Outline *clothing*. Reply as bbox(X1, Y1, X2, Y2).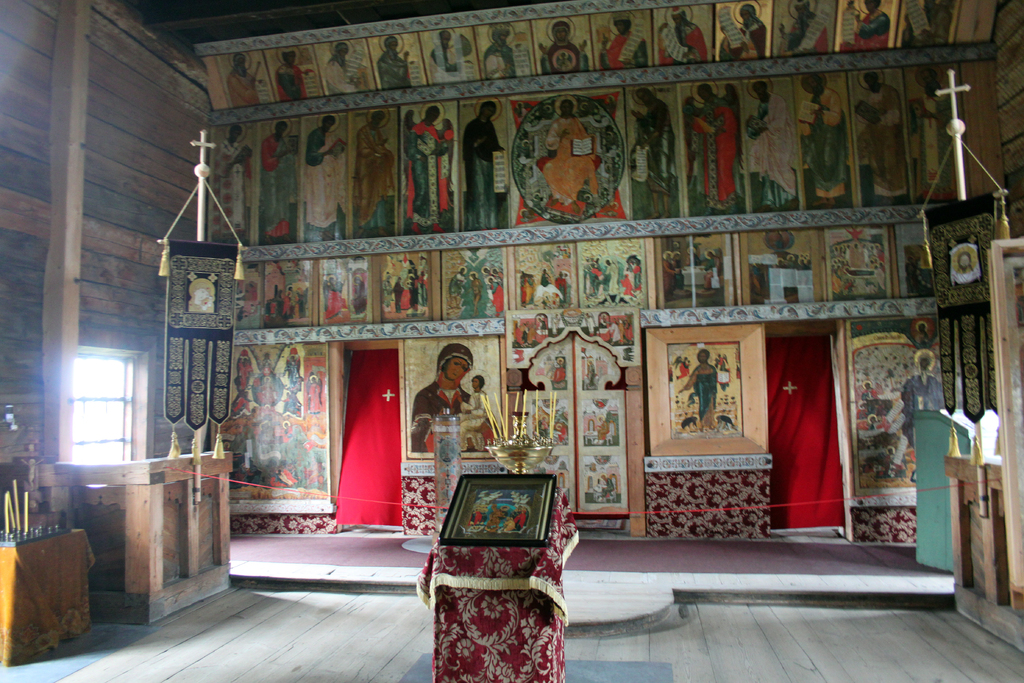
bbox(645, 119, 678, 177).
